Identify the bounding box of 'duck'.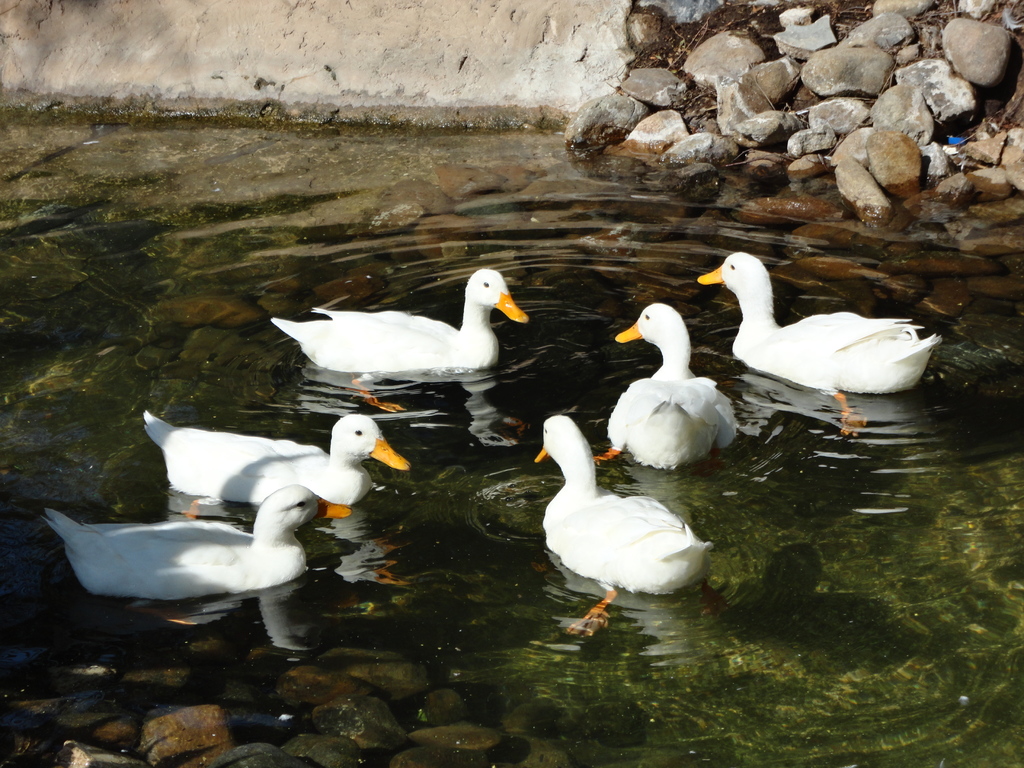
[593, 298, 742, 474].
